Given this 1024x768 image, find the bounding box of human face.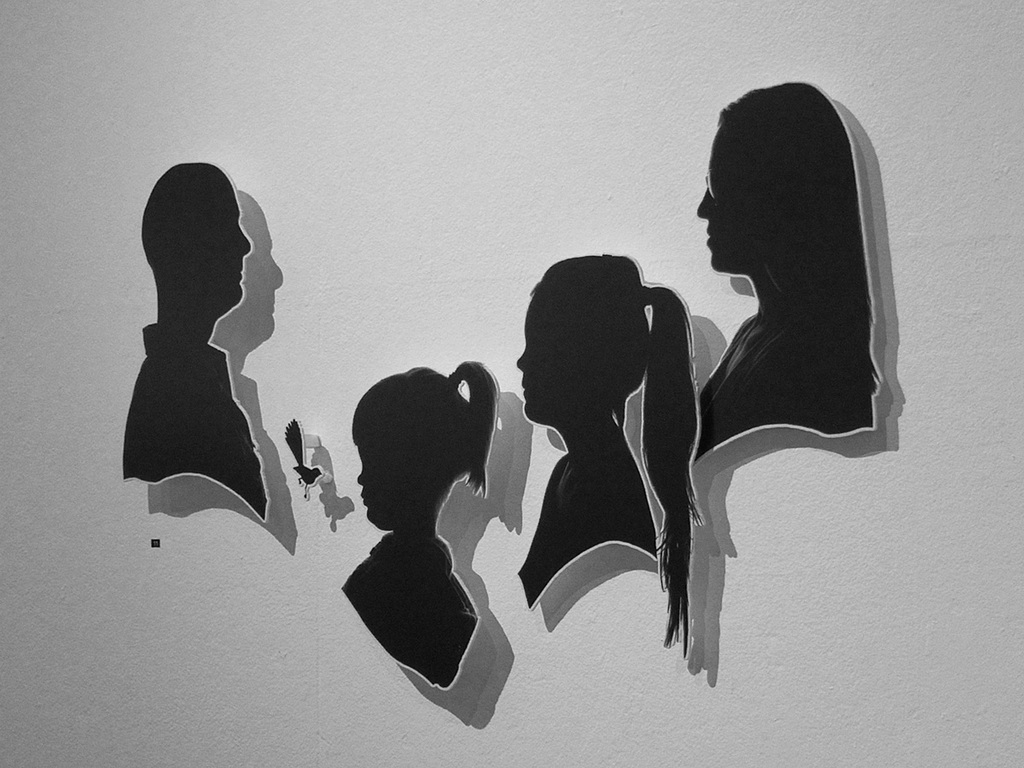
(354,441,393,524).
